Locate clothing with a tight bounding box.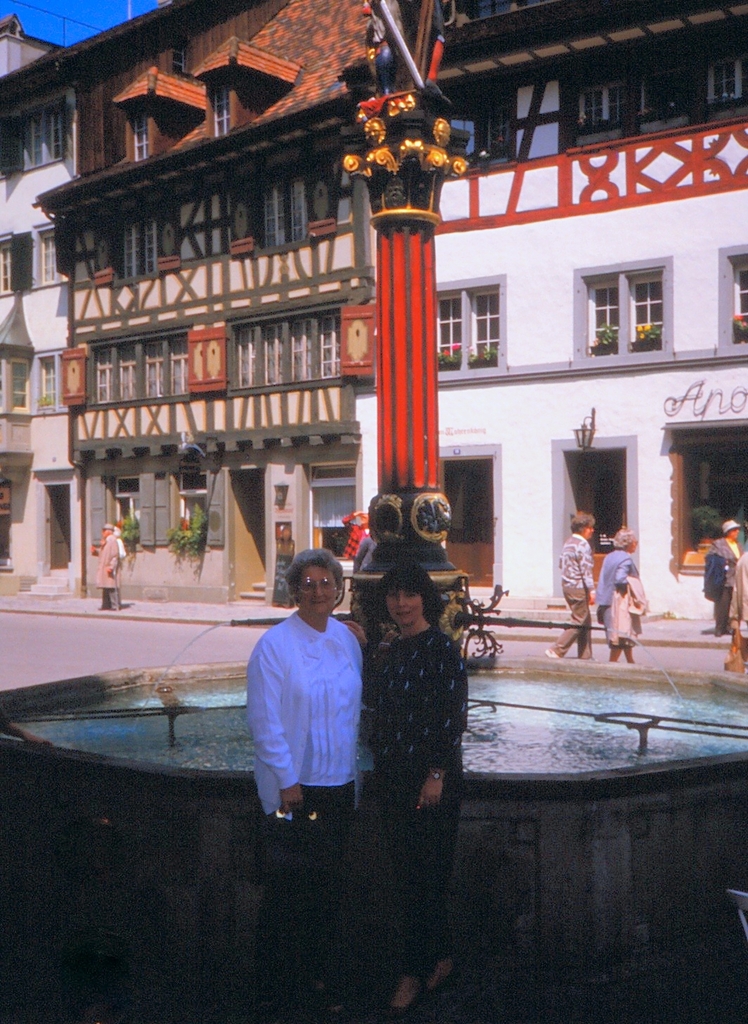
bbox=[349, 527, 385, 601].
